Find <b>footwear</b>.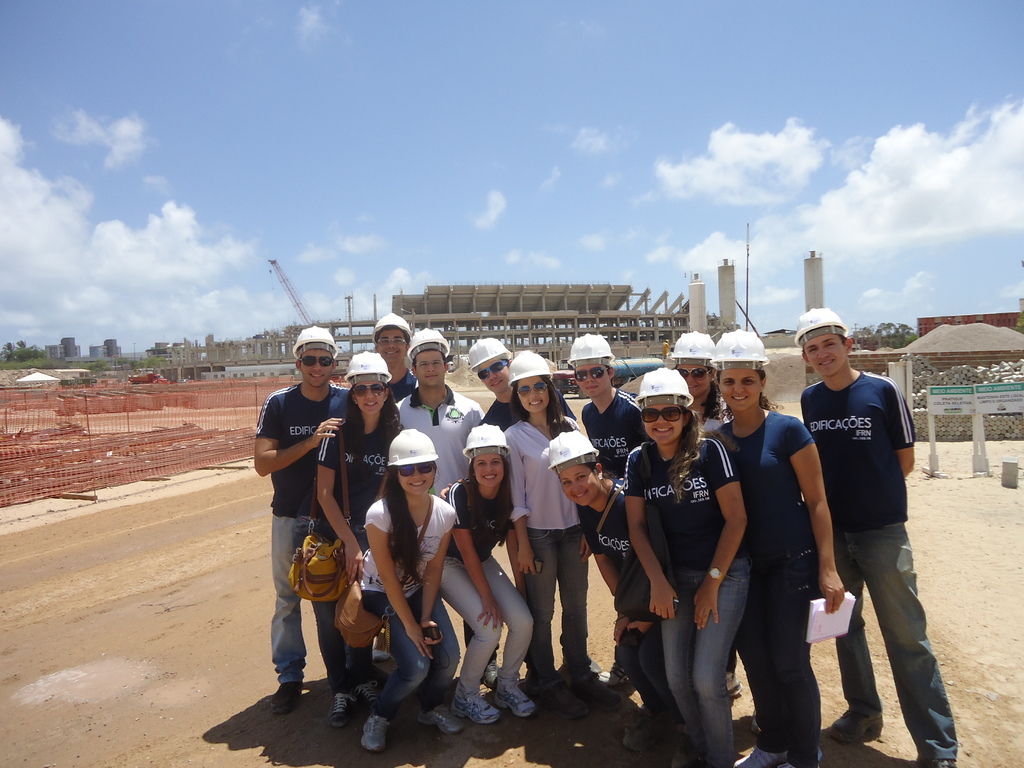
{"left": 524, "top": 682, "right": 588, "bottom": 724}.
